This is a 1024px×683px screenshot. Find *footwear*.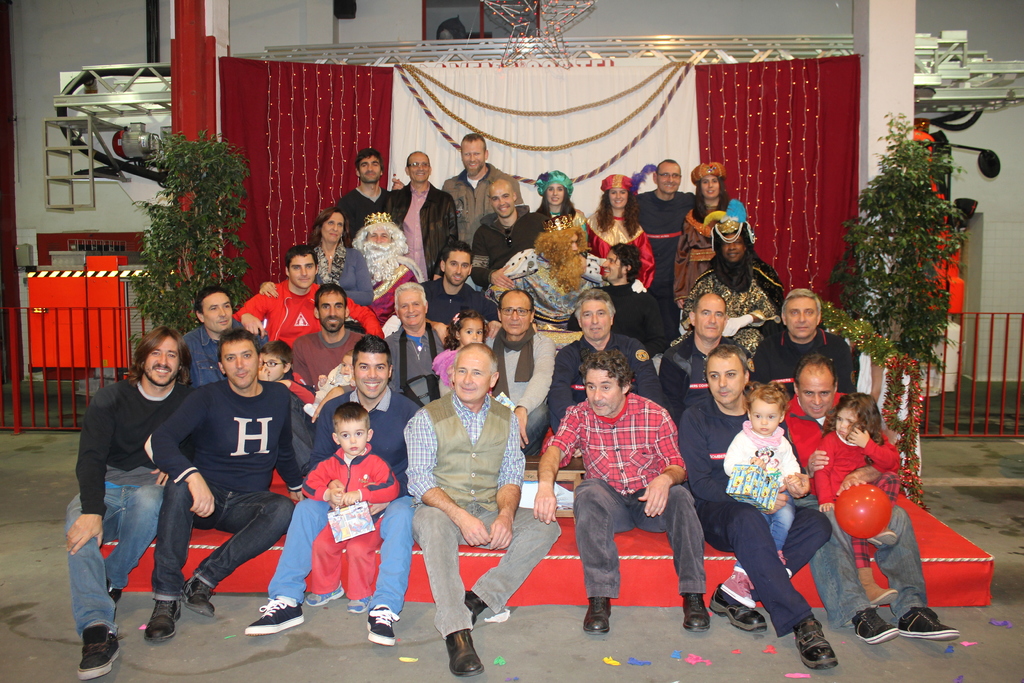
Bounding box: (x1=245, y1=597, x2=303, y2=637).
